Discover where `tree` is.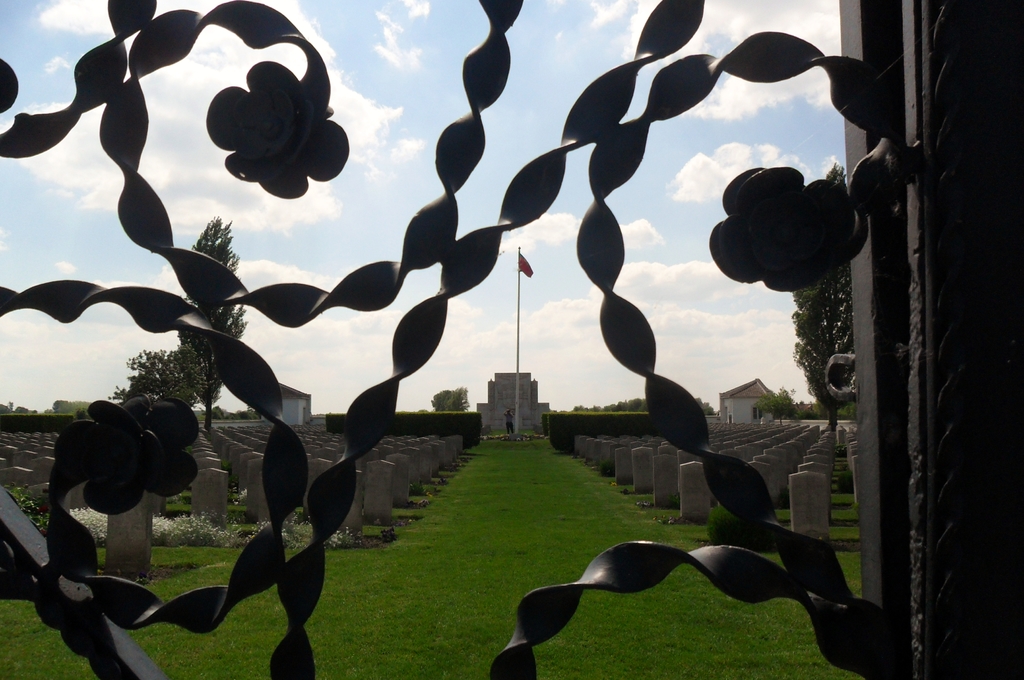
Discovered at crop(422, 381, 479, 410).
